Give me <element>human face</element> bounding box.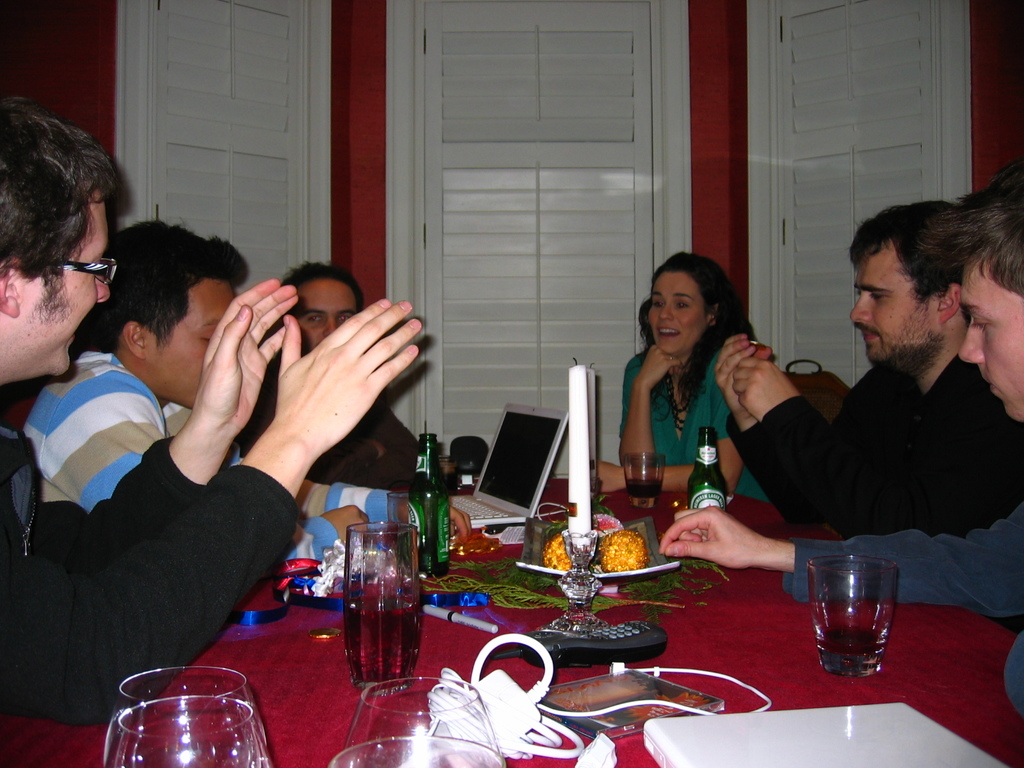
<region>652, 269, 710, 354</region>.
